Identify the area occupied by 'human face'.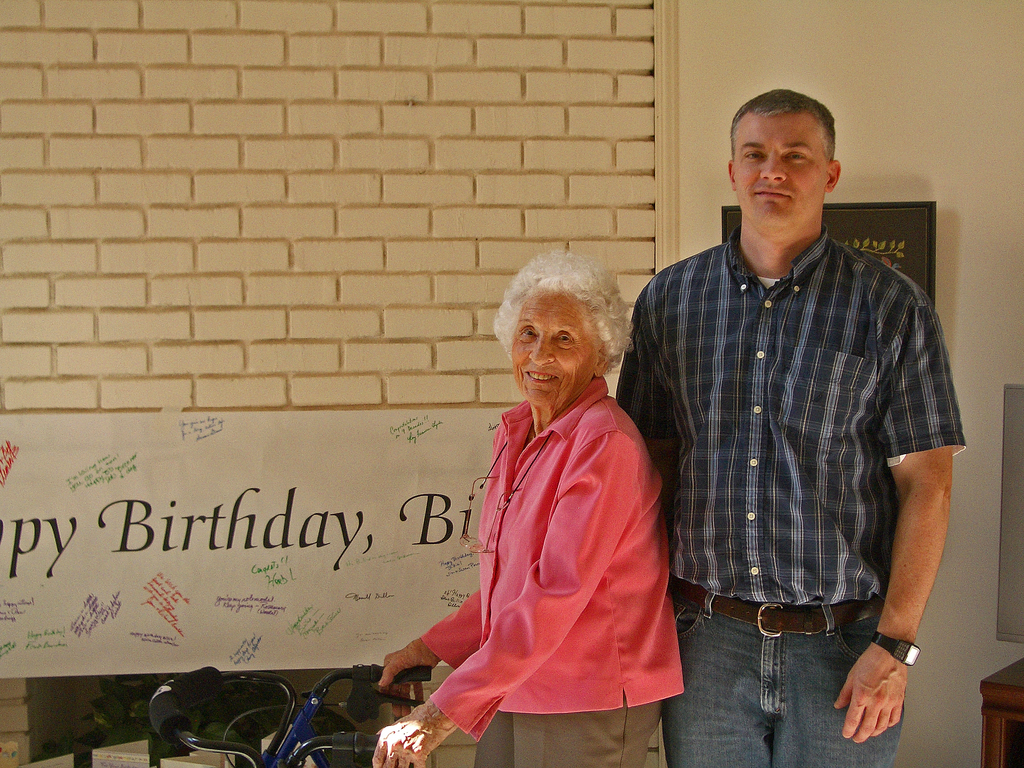
Area: x1=512, y1=287, x2=595, y2=404.
